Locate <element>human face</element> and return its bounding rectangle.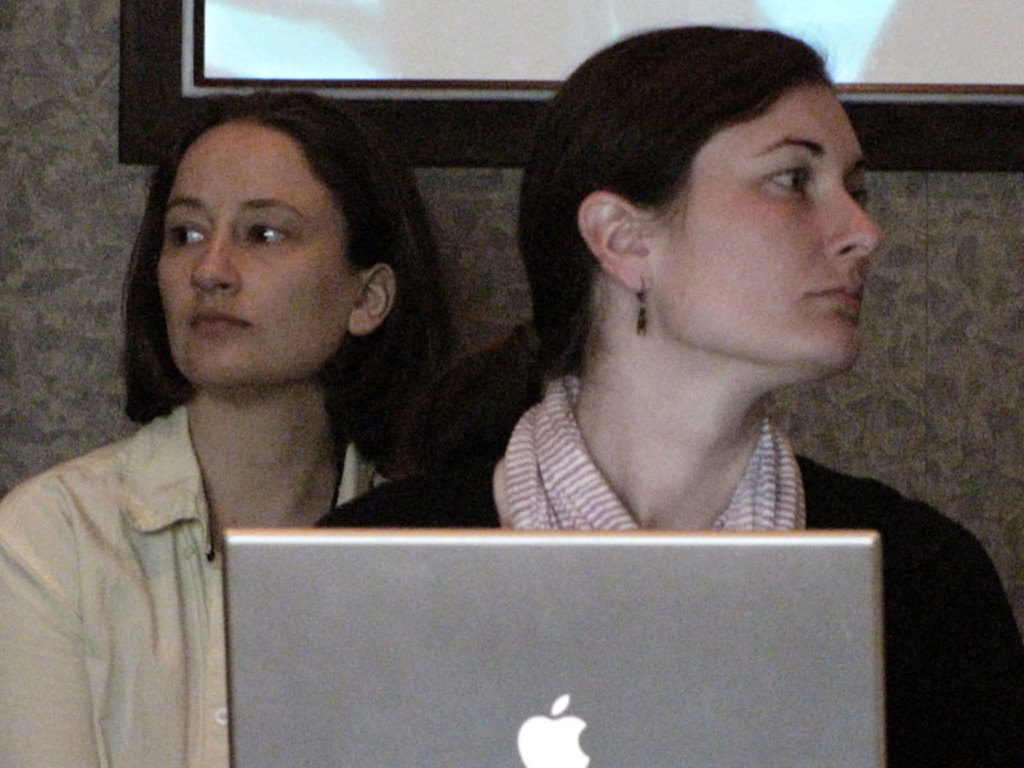
[left=659, top=88, right=887, bottom=372].
